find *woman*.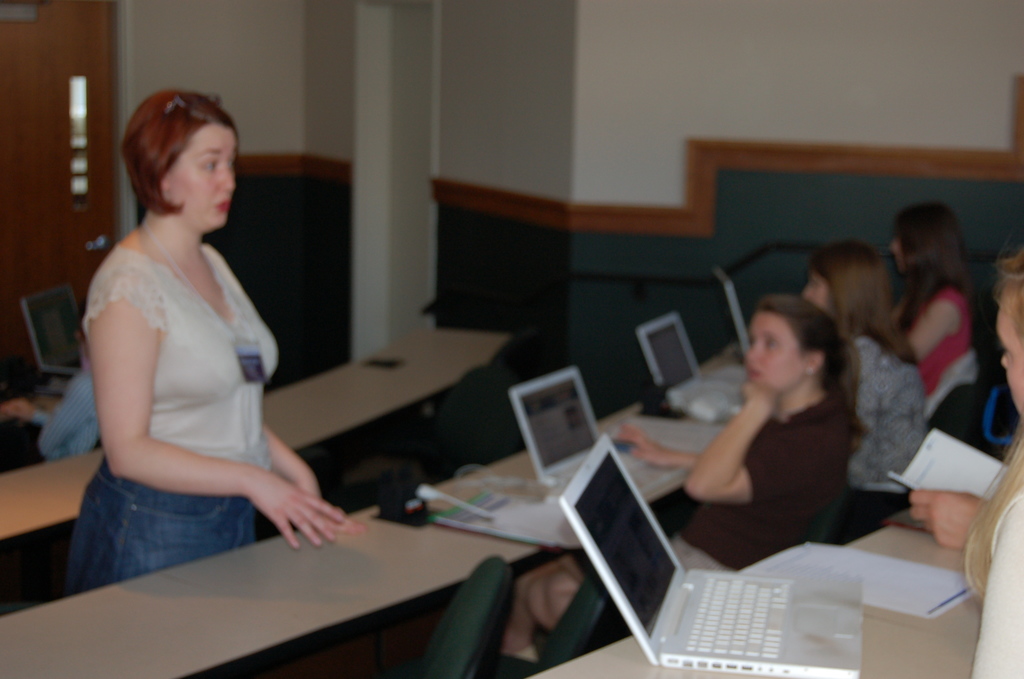
x1=788, y1=238, x2=944, y2=498.
